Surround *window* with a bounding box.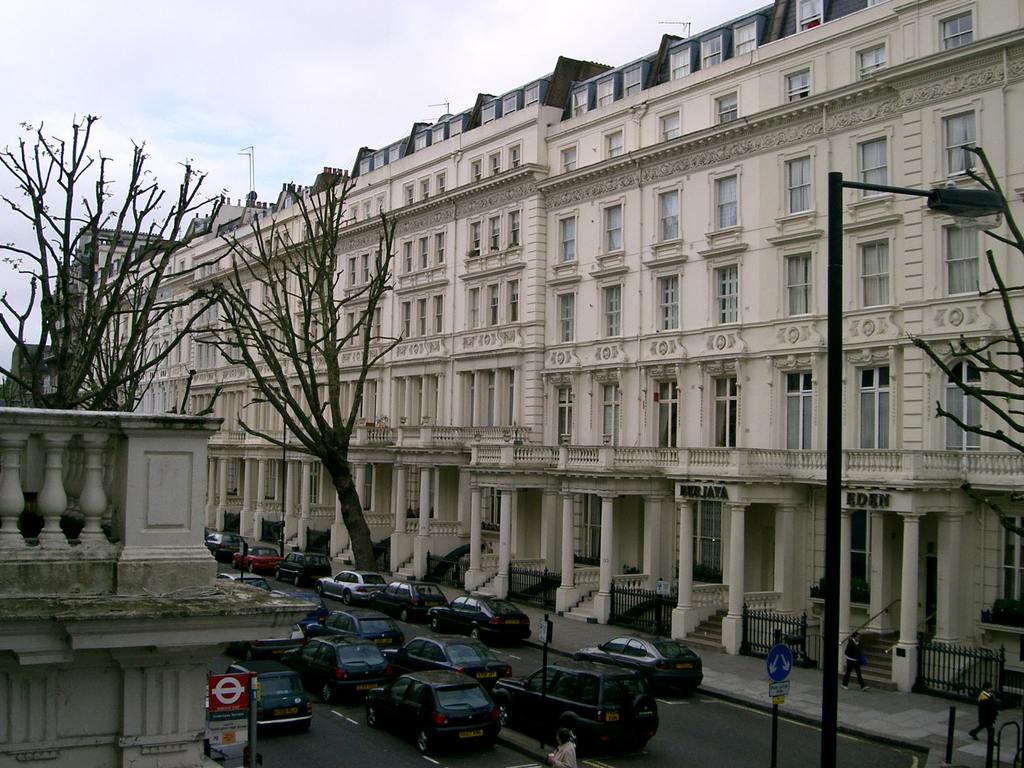
detection(861, 241, 888, 306).
